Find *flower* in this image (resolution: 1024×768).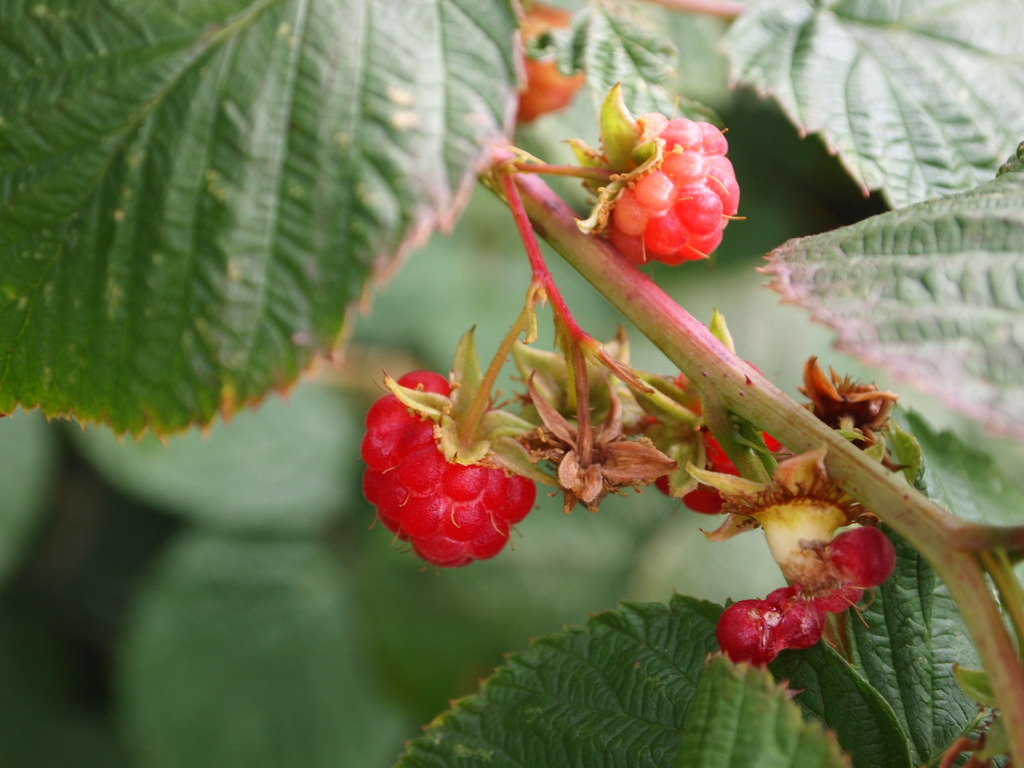
[714, 518, 899, 672].
